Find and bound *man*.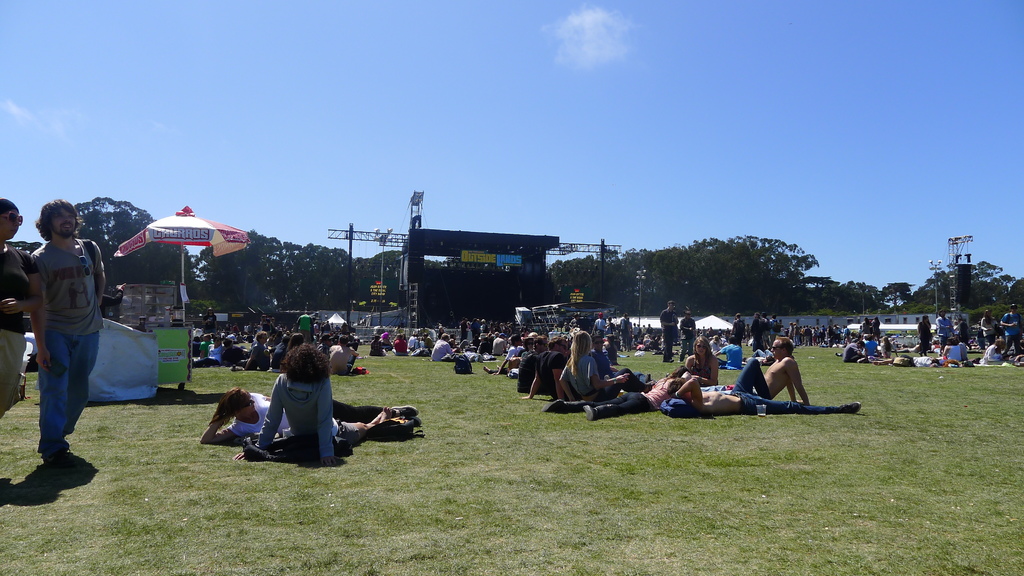
Bound: {"x1": 872, "y1": 316, "x2": 881, "y2": 343}.
